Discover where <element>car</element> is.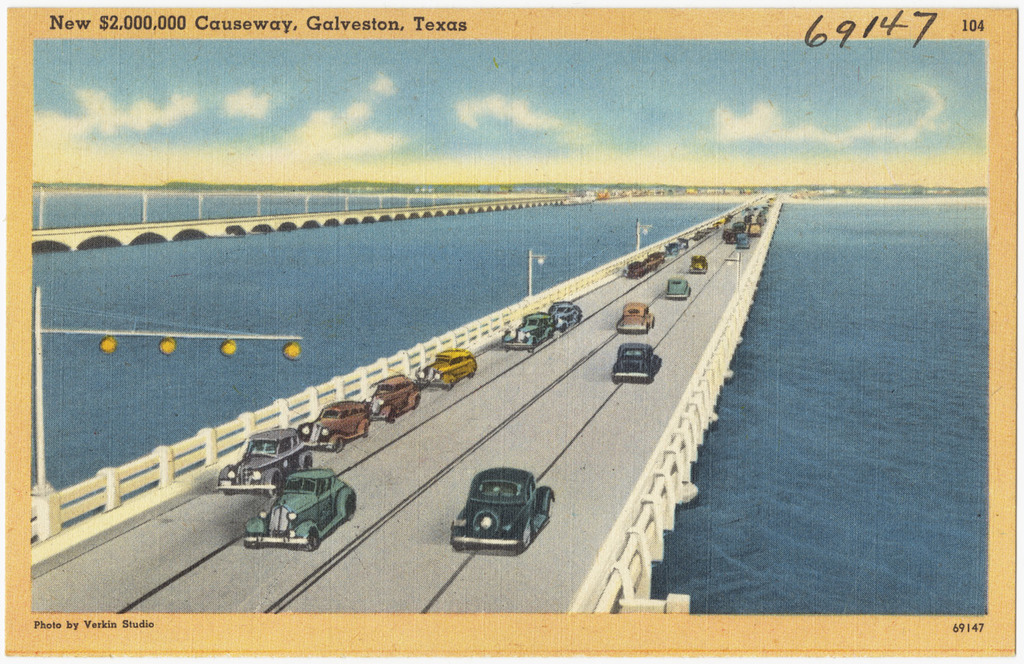
Discovered at box=[614, 299, 653, 338].
